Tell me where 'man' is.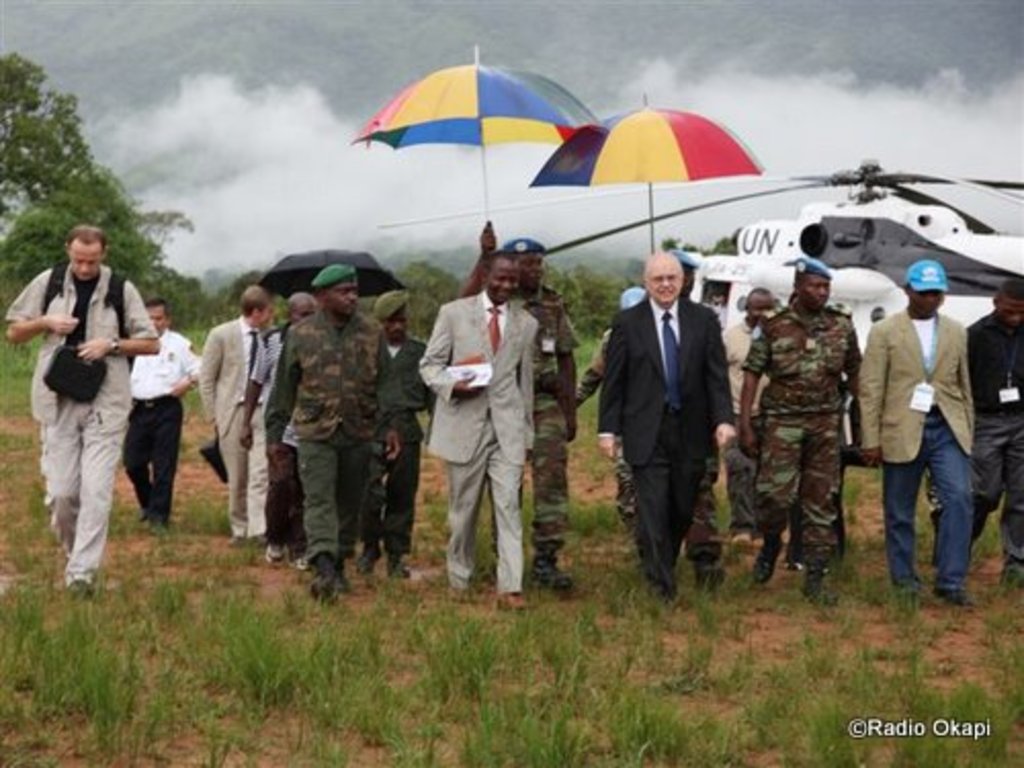
'man' is at (left=717, top=287, right=776, bottom=569).
